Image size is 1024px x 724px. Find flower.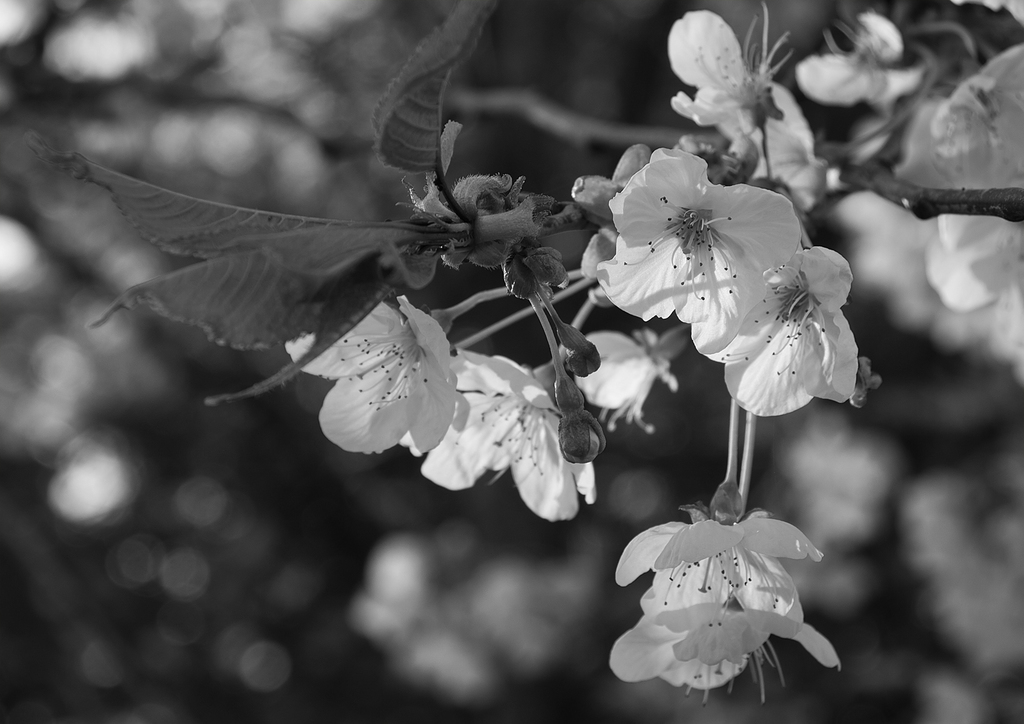
pyautogui.locateOnScreen(609, 588, 845, 712).
